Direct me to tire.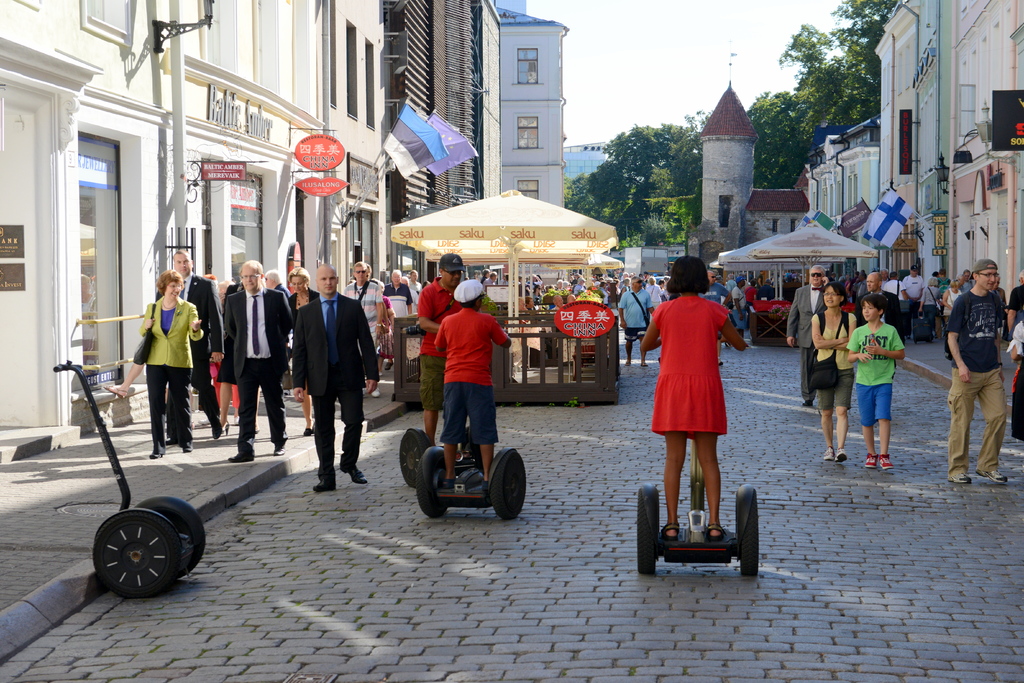
Direction: 490, 450, 525, 520.
